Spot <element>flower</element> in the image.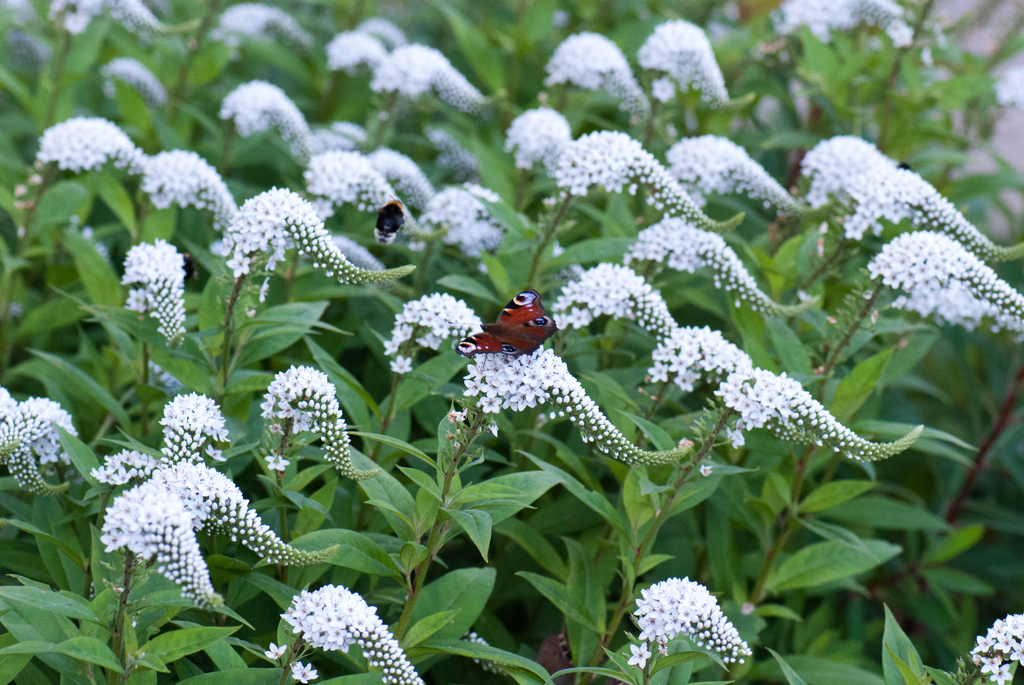
<element>flower</element> found at [394,297,488,369].
